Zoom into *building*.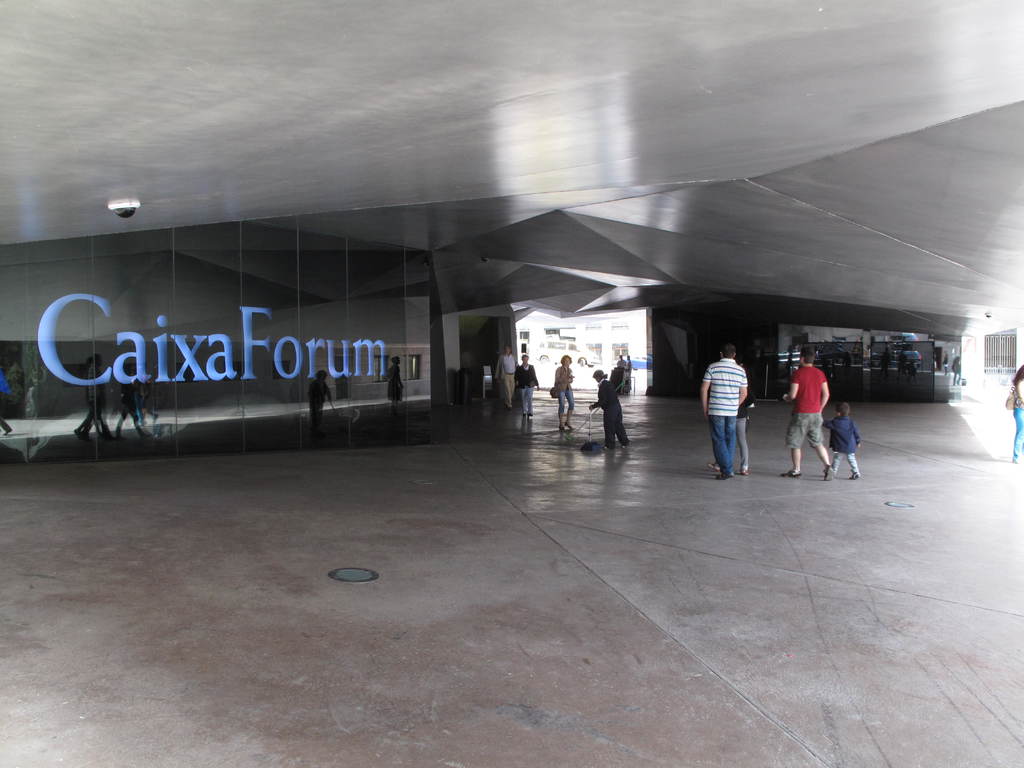
Zoom target: {"x1": 0, "y1": 0, "x2": 1023, "y2": 767}.
